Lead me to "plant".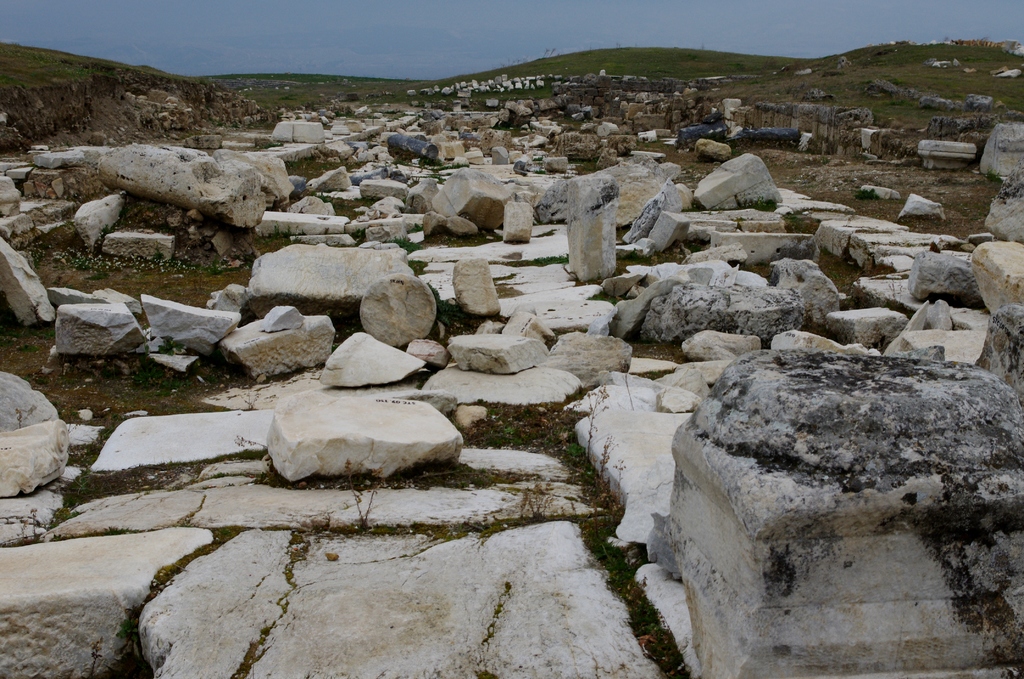
Lead to <bbox>228, 249, 263, 268</bbox>.
